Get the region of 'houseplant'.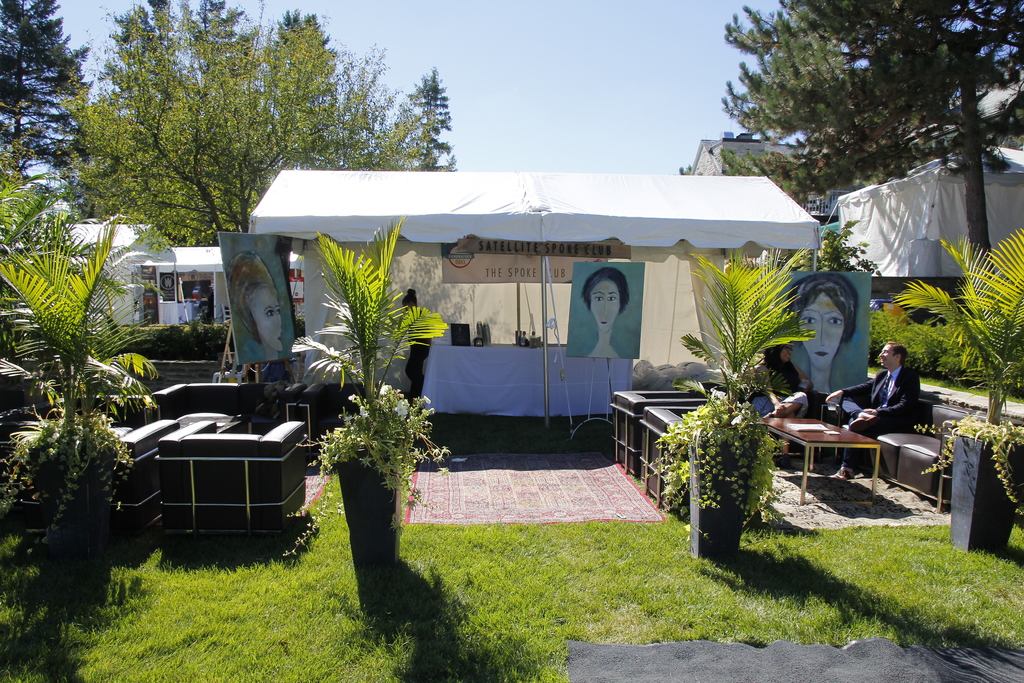
bbox=[882, 224, 1023, 557].
